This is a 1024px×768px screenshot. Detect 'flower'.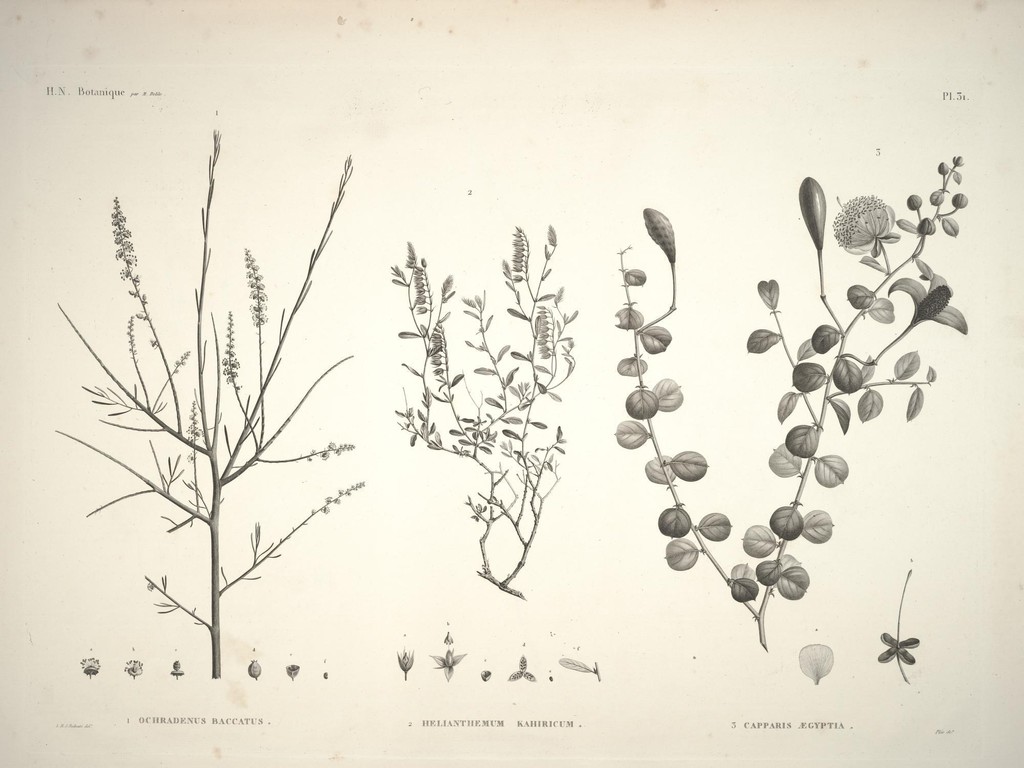
detection(826, 195, 899, 258).
